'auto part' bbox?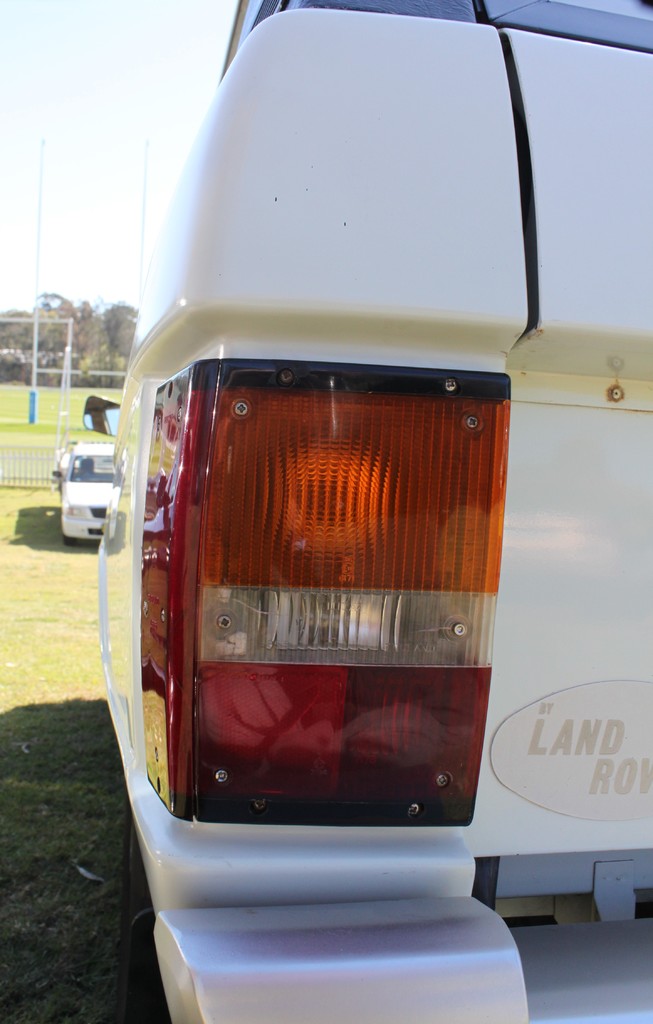
bbox(147, 304, 454, 834)
